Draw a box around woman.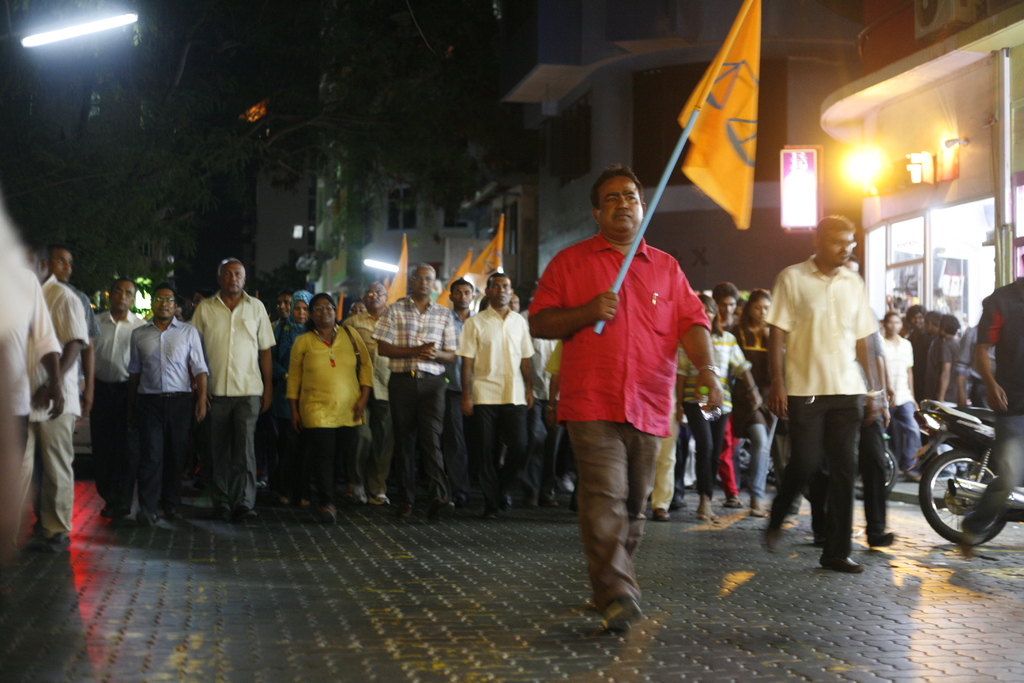
730,287,781,520.
